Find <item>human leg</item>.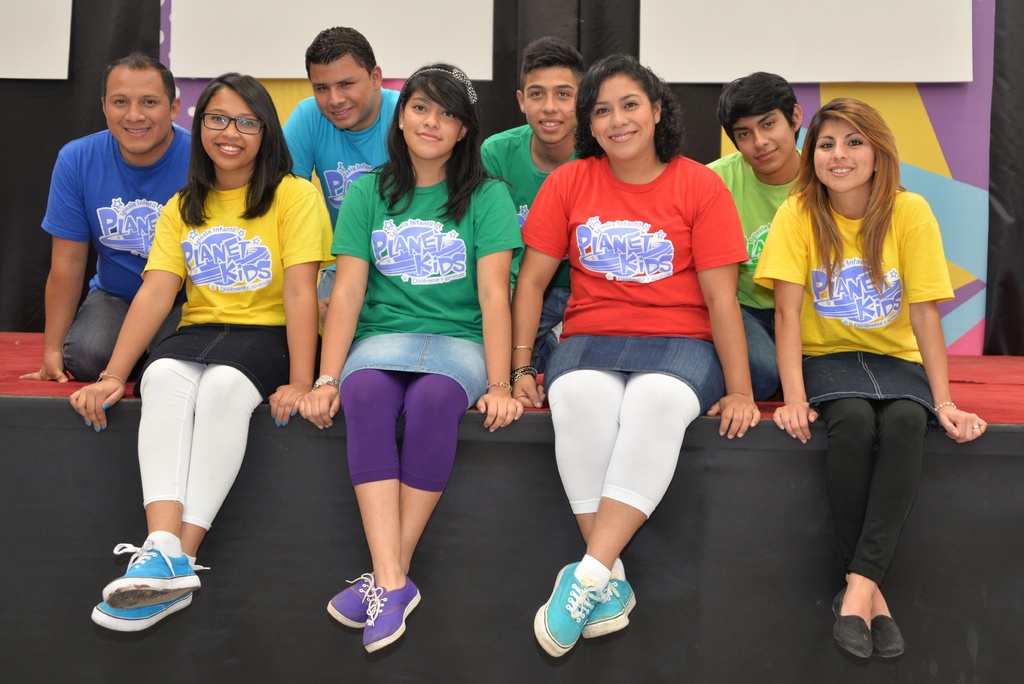
x1=832 y1=400 x2=926 y2=660.
